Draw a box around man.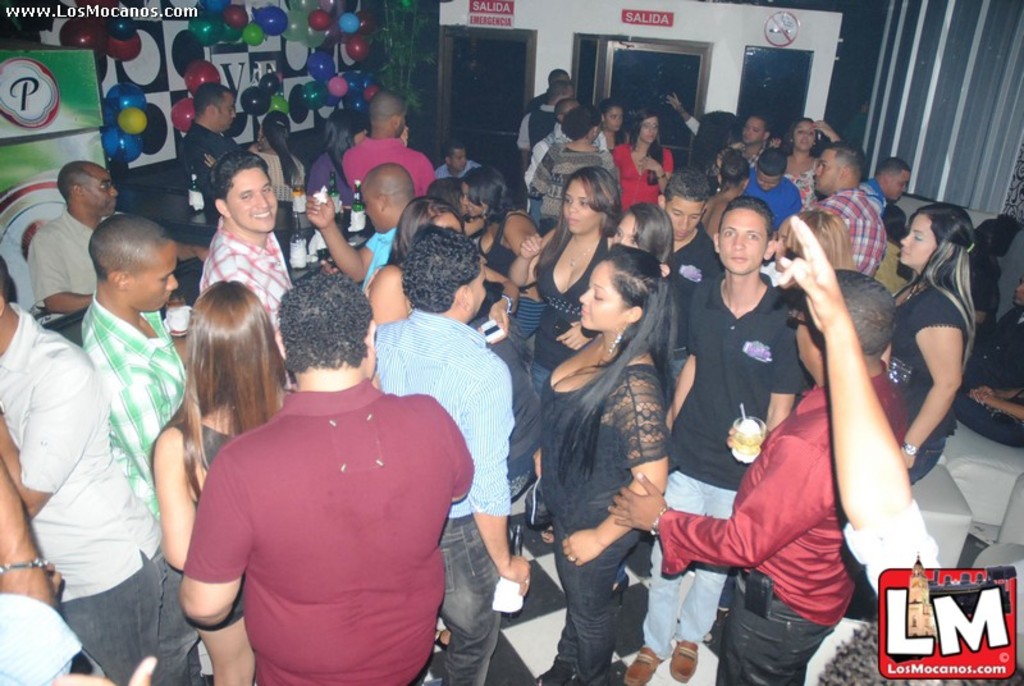
x1=429, y1=143, x2=476, y2=179.
